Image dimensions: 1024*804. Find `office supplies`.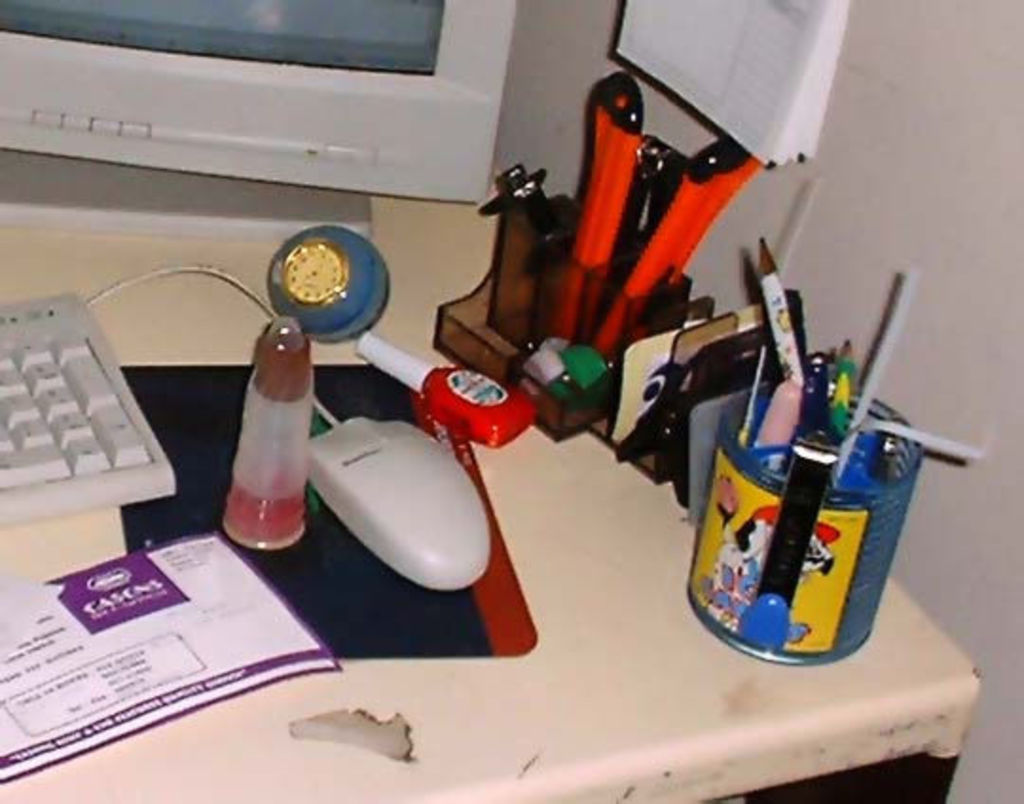
[258, 218, 385, 353].
